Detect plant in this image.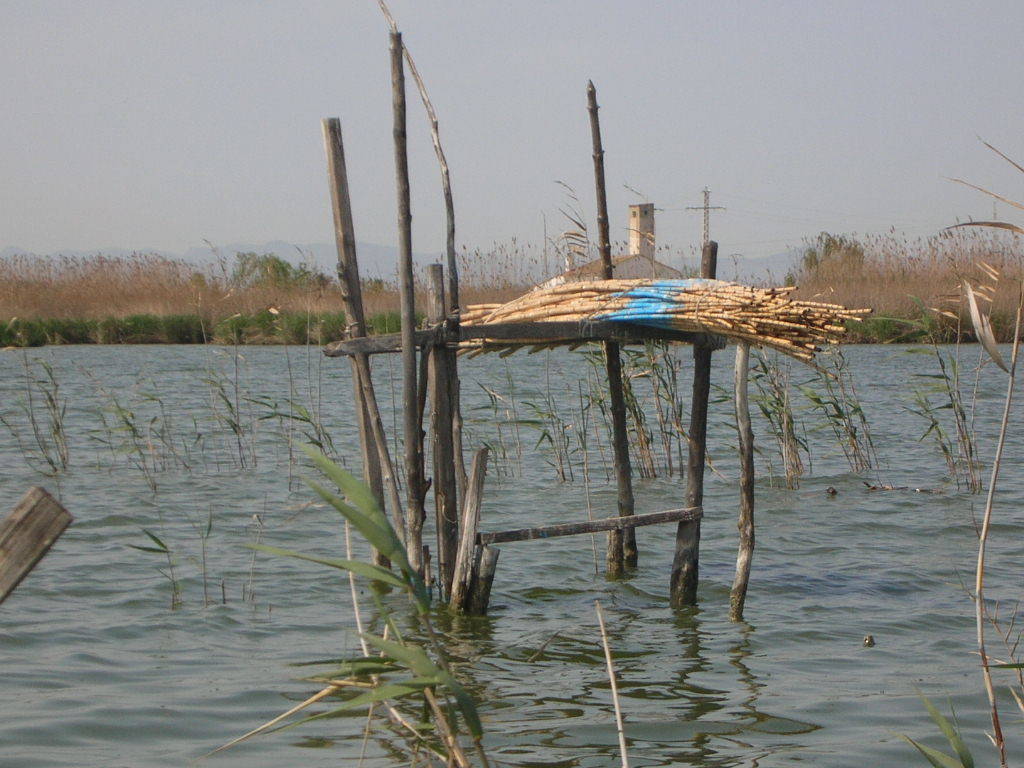
Detection: pyautogui.locateOnScreen(79, 370, 160, 486).
